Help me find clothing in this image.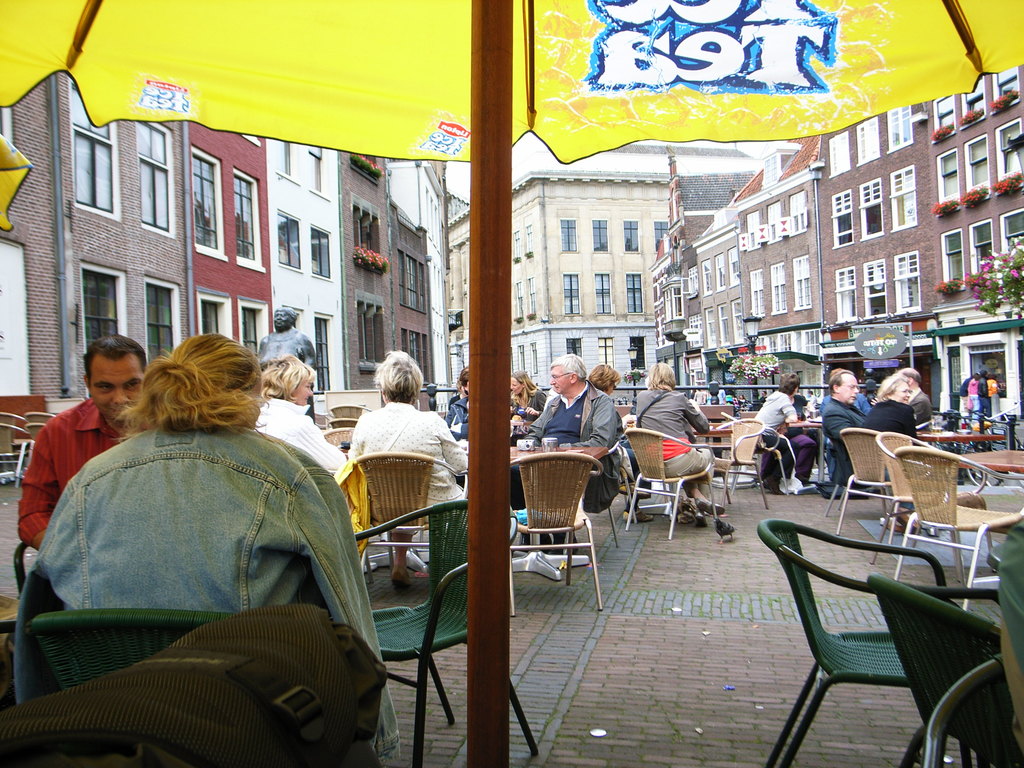
Found it: {"x1": 243, "y1": 387, "x2": 357, "y2": 477}.
